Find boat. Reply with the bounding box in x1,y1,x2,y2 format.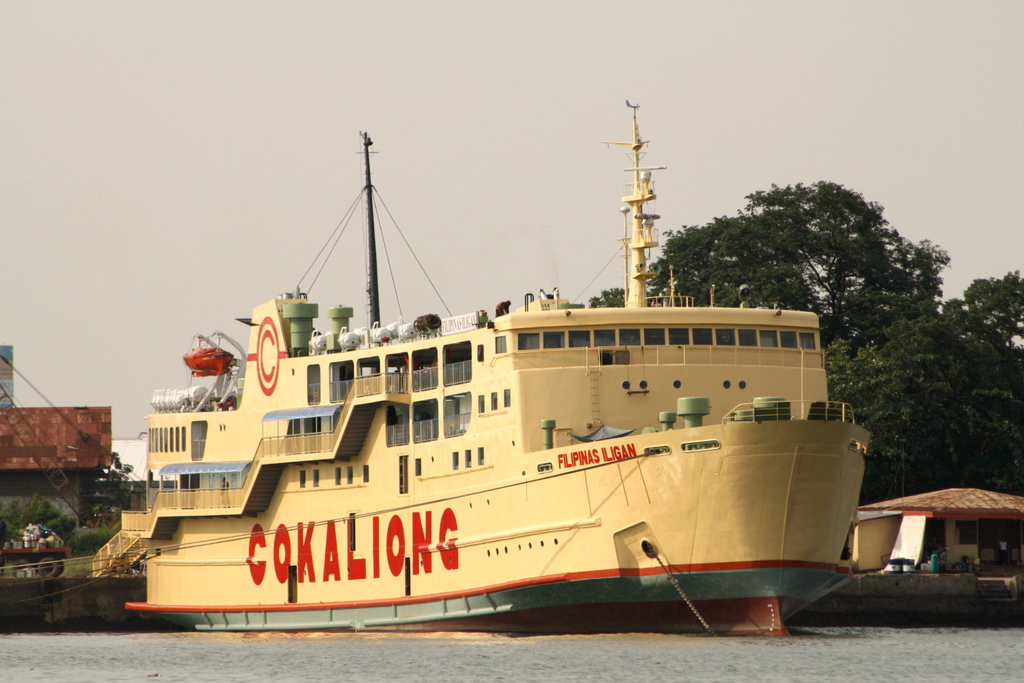
70,126,934,654.
